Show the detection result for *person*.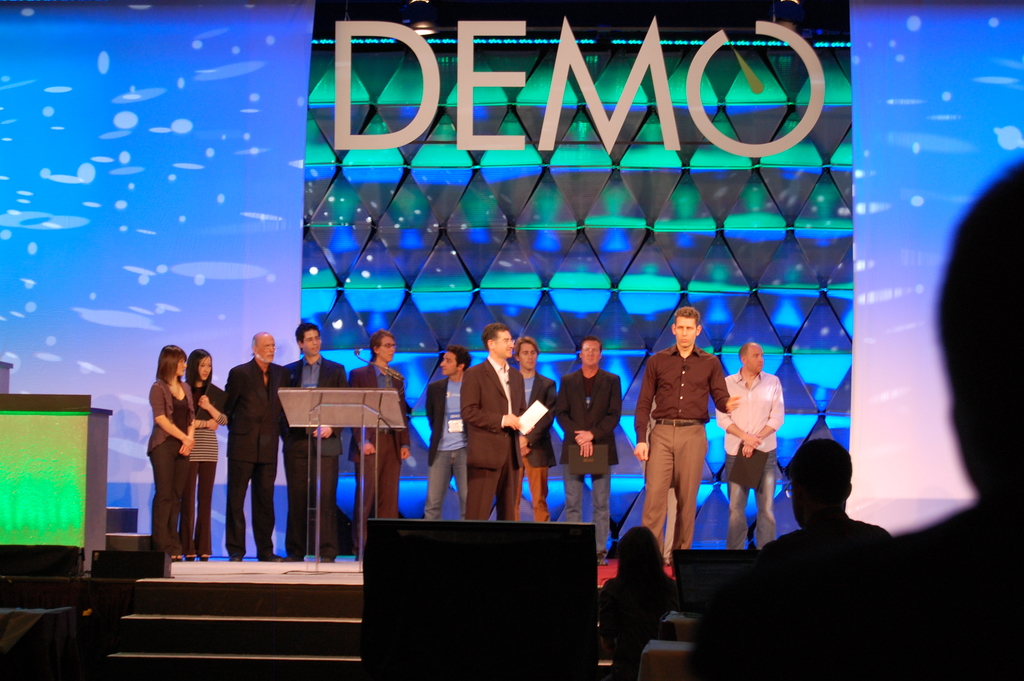
BBox(502, 338, 561, 524).
